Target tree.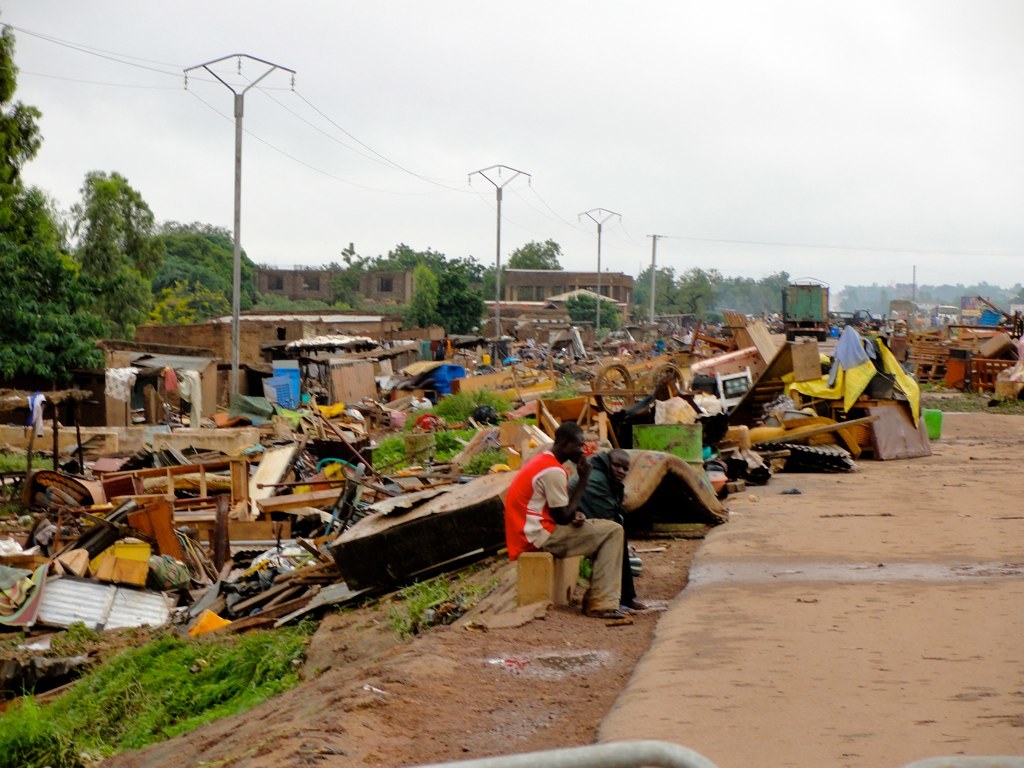
Target region: {"x1": 431, "y1": 385, "x2": 530, "y2": 433}.
